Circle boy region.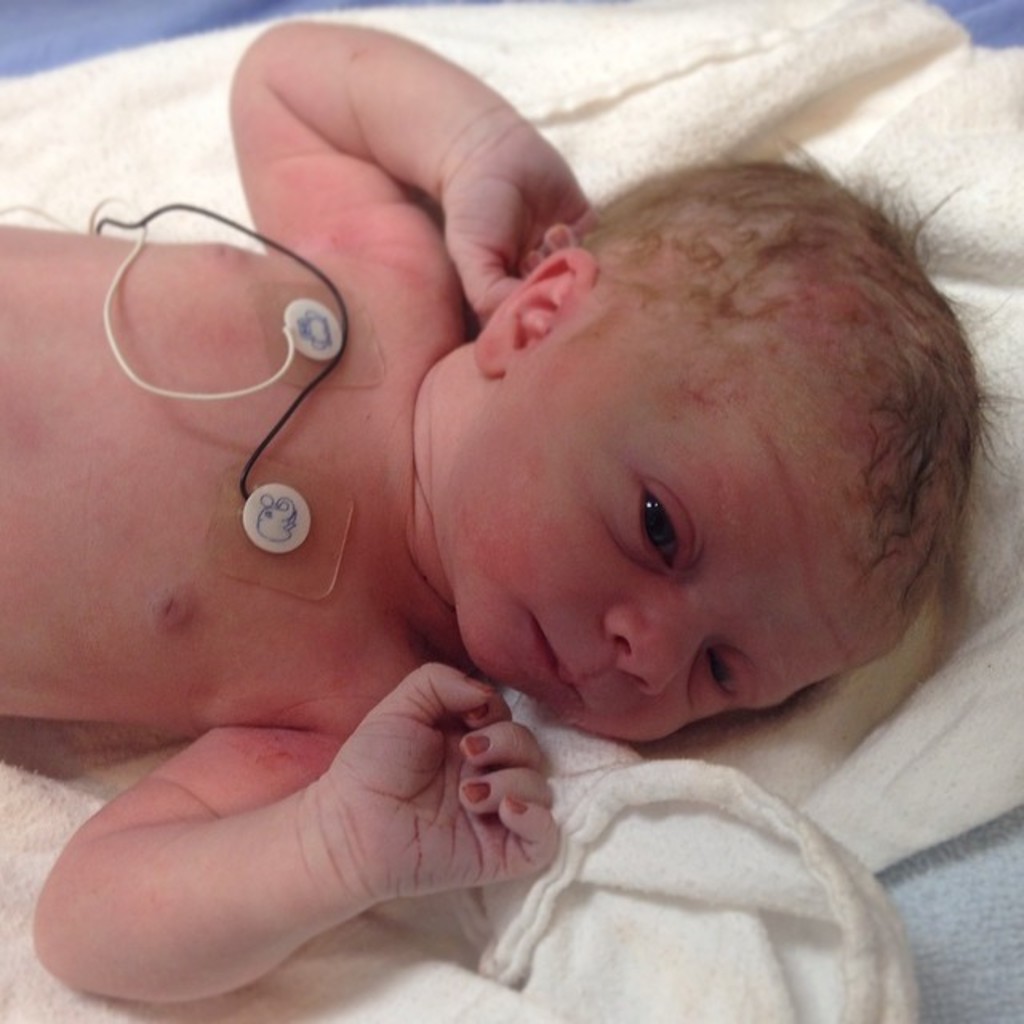
Region: [138,45,1000,995].
